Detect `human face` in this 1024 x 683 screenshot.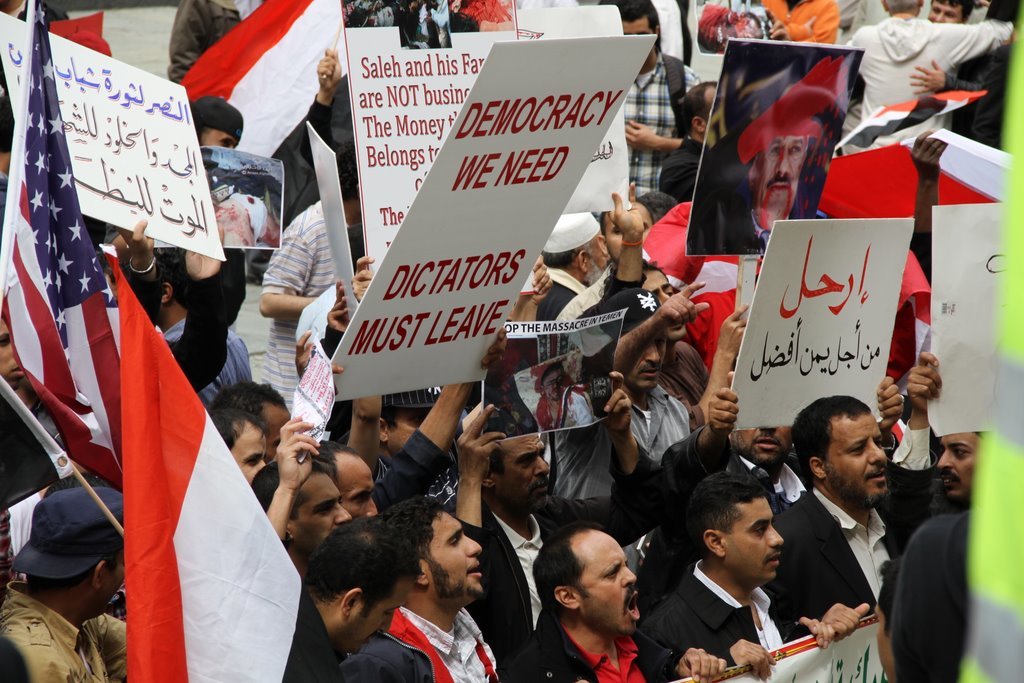
Detection: 755, 138, 814, 216.
